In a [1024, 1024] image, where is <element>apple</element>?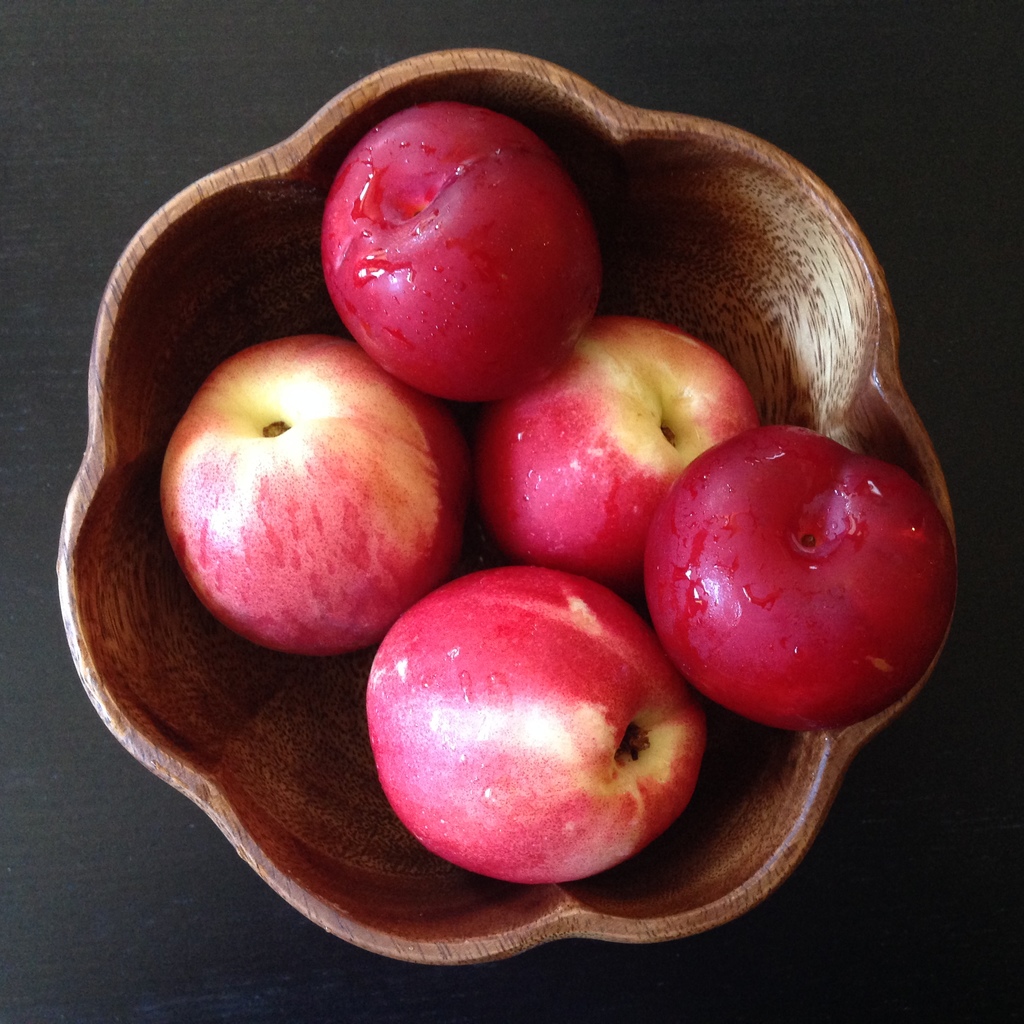
{"left": 157, "top": 337, "right": 474, "bottom": 664}.
